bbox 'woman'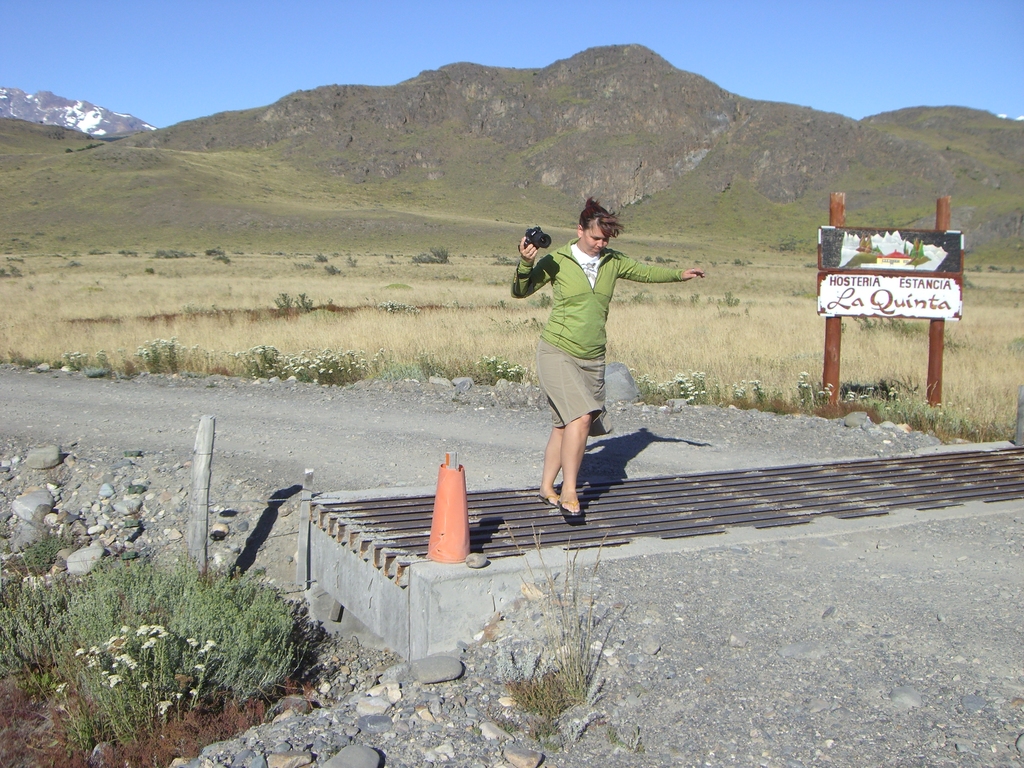
box=[512, 199, 707, 520]
